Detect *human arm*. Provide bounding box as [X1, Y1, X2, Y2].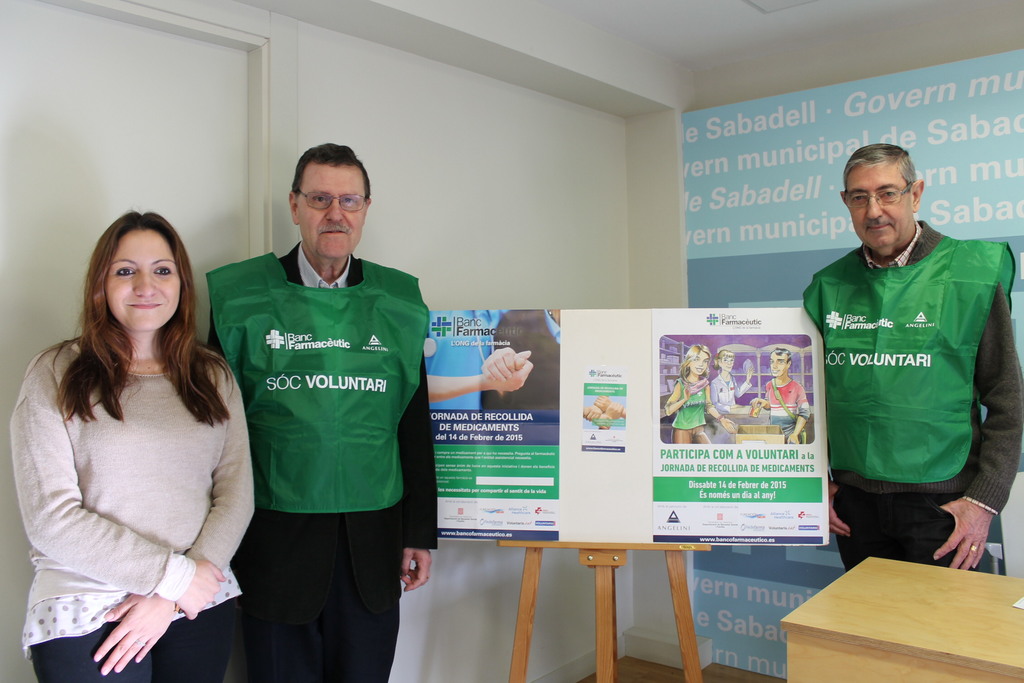
[10, 367, 222, 618].
